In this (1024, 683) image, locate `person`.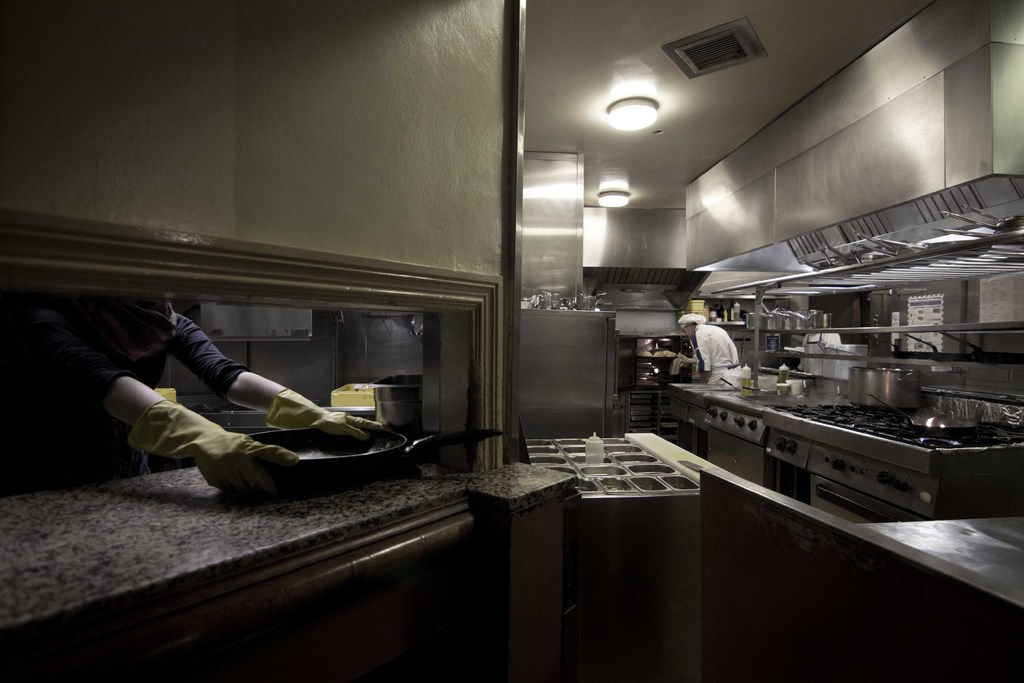
Bounding box: BBox(0, 289, 397, 494).
